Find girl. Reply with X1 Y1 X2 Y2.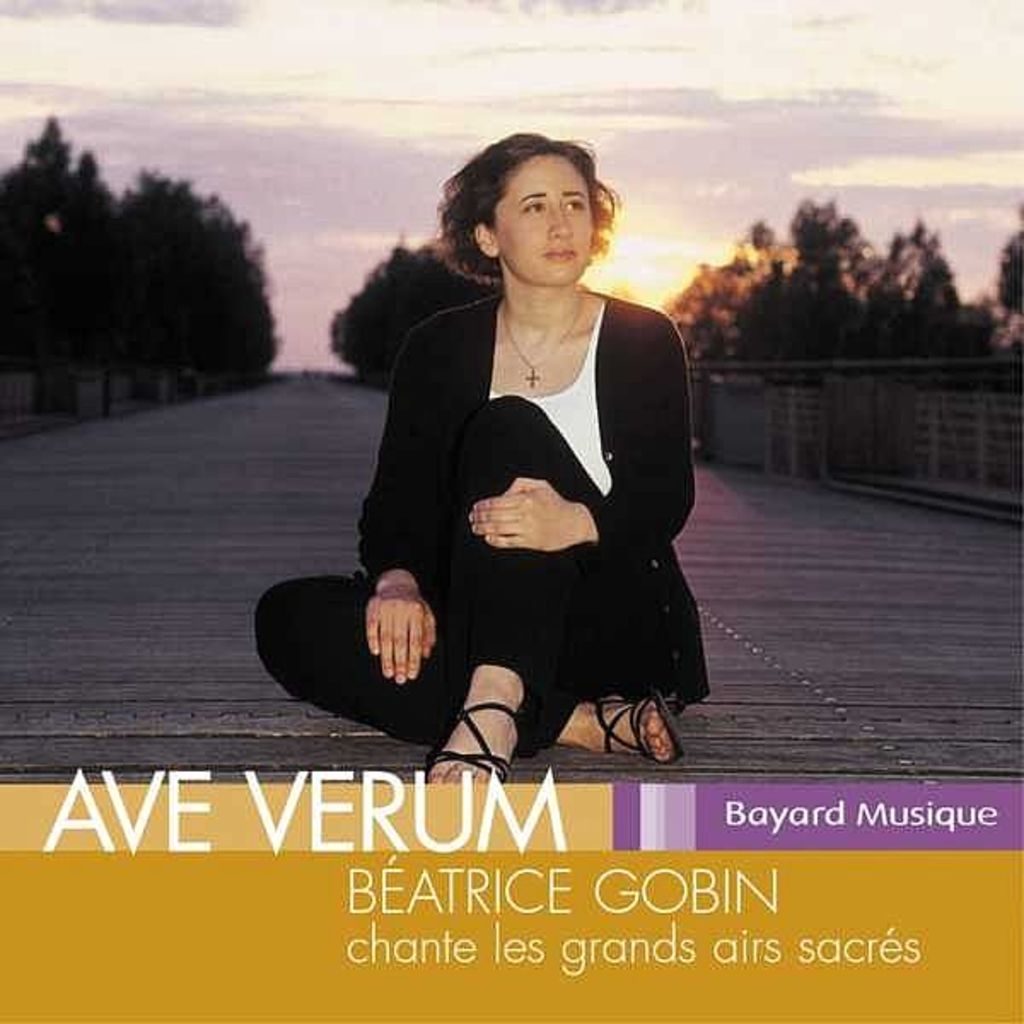
247 130 713 787.
